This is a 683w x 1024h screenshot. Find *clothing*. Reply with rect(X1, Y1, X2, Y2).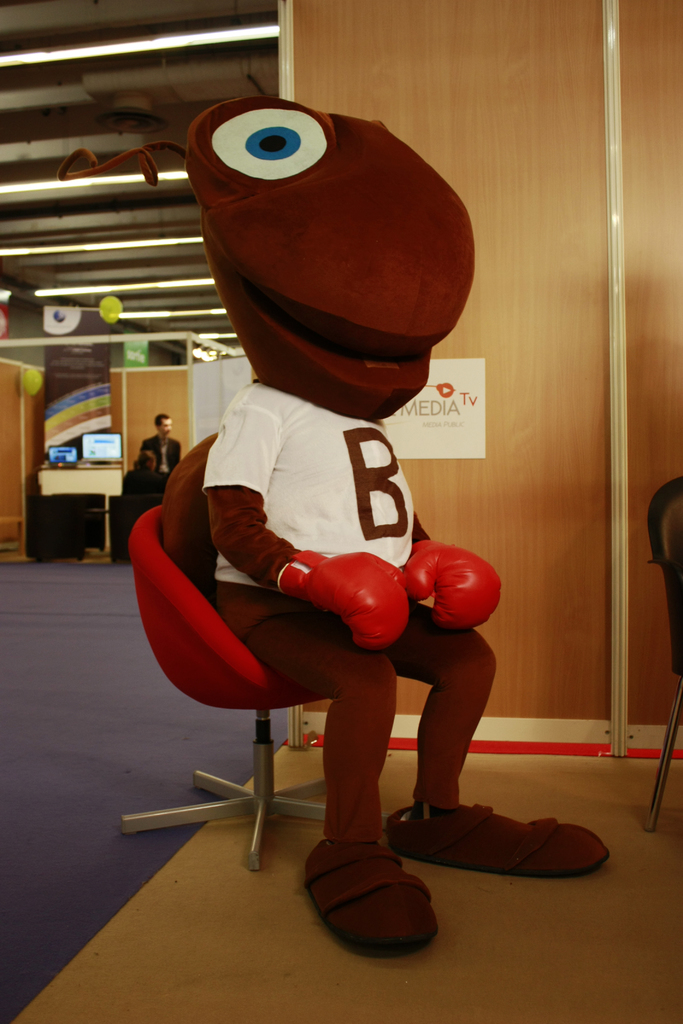
rect(164, 352, 497, 813).
